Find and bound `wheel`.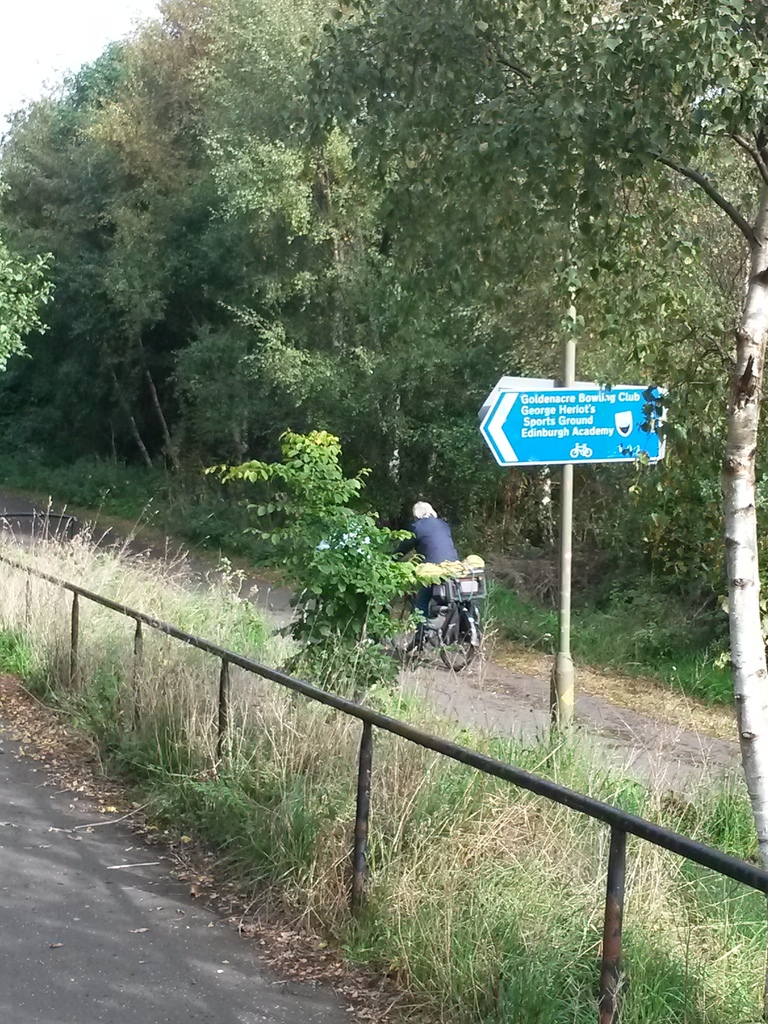
Bound: Rect(380, 585, 427, 659).
